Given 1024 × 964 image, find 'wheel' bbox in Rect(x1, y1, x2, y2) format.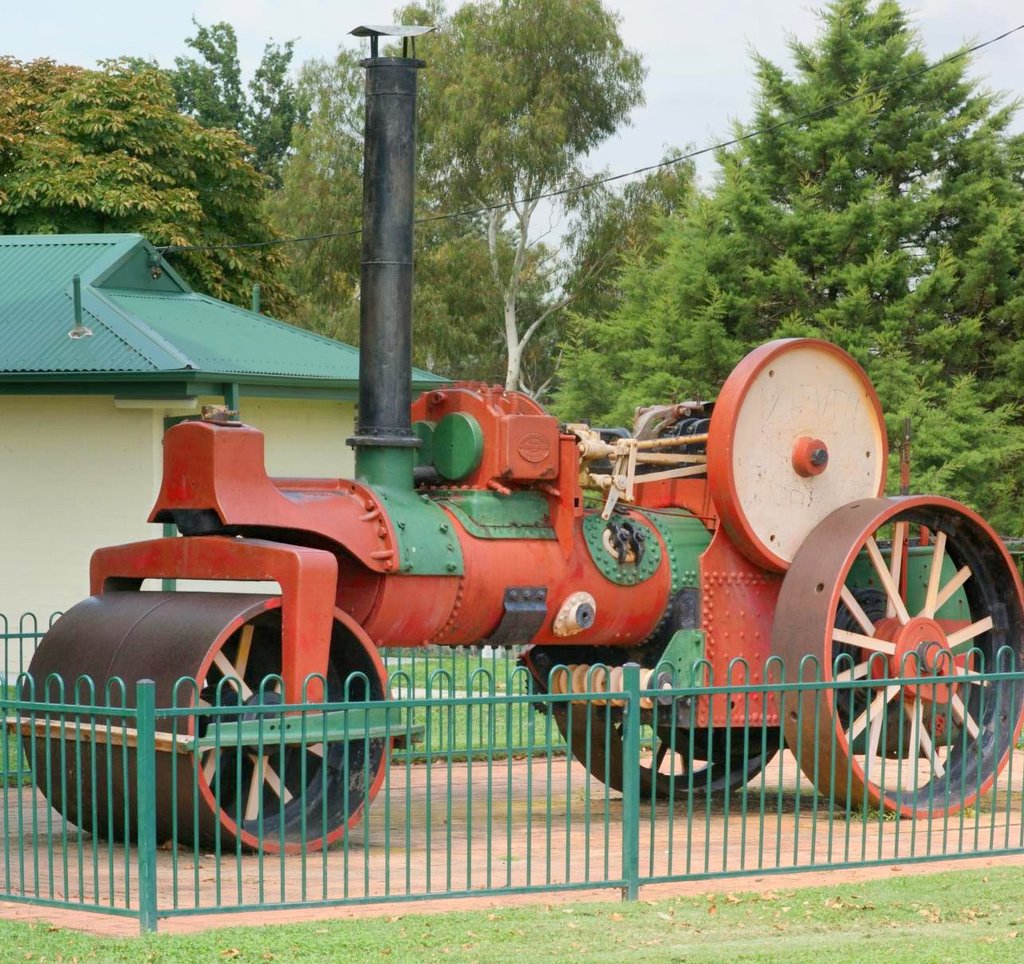
Rect(555, 704, 788, 805).
